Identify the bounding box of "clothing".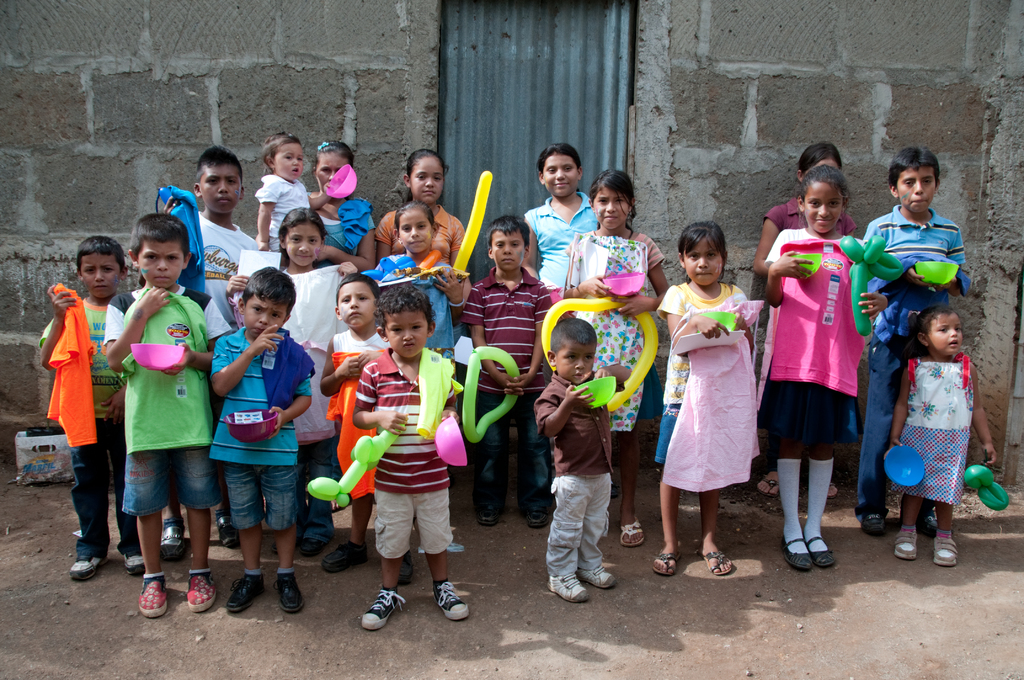
Rect(154, 196, 267, 335).
